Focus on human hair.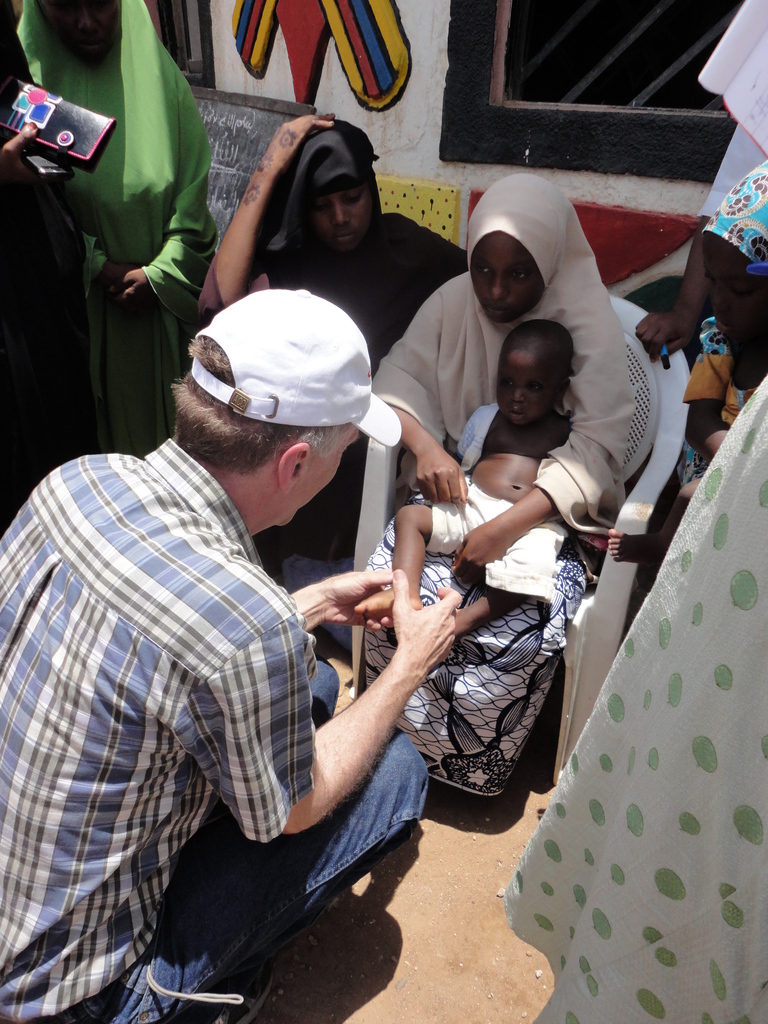
Focused at BBox(175, 316, 380, 493).
